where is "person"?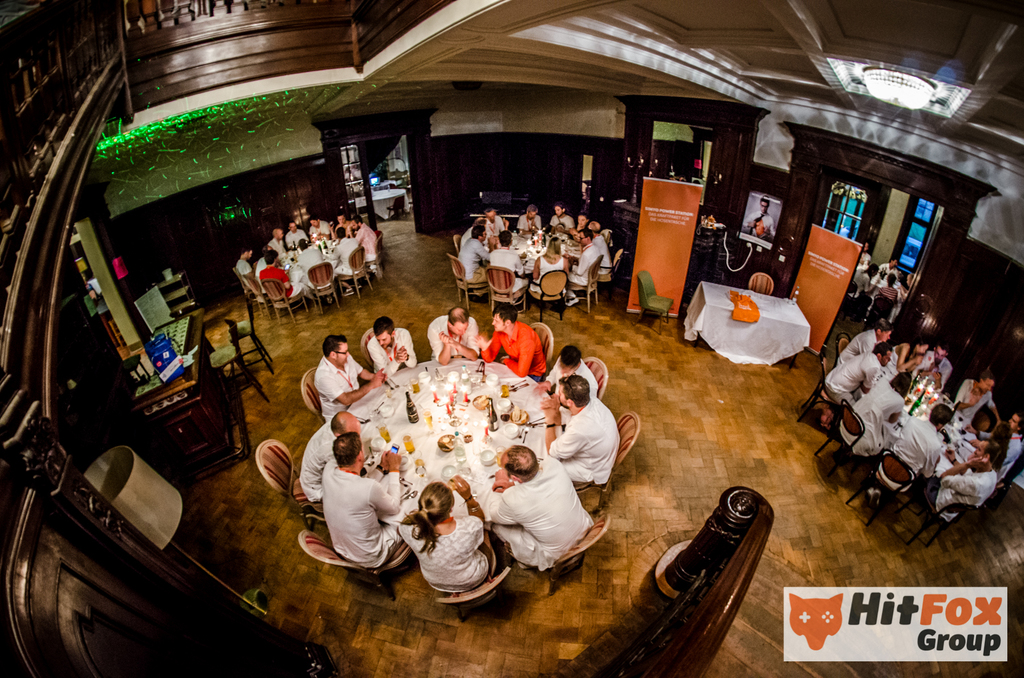
box=[477, 303, 559, 380].
